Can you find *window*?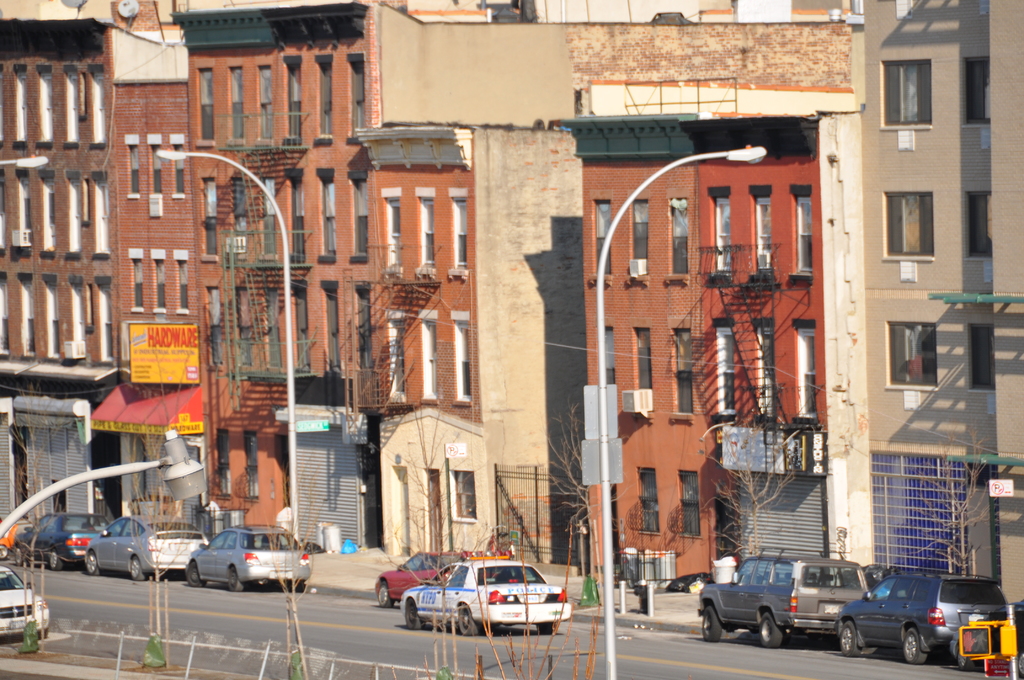
Yes, bounding box: 670:460:701:537.
